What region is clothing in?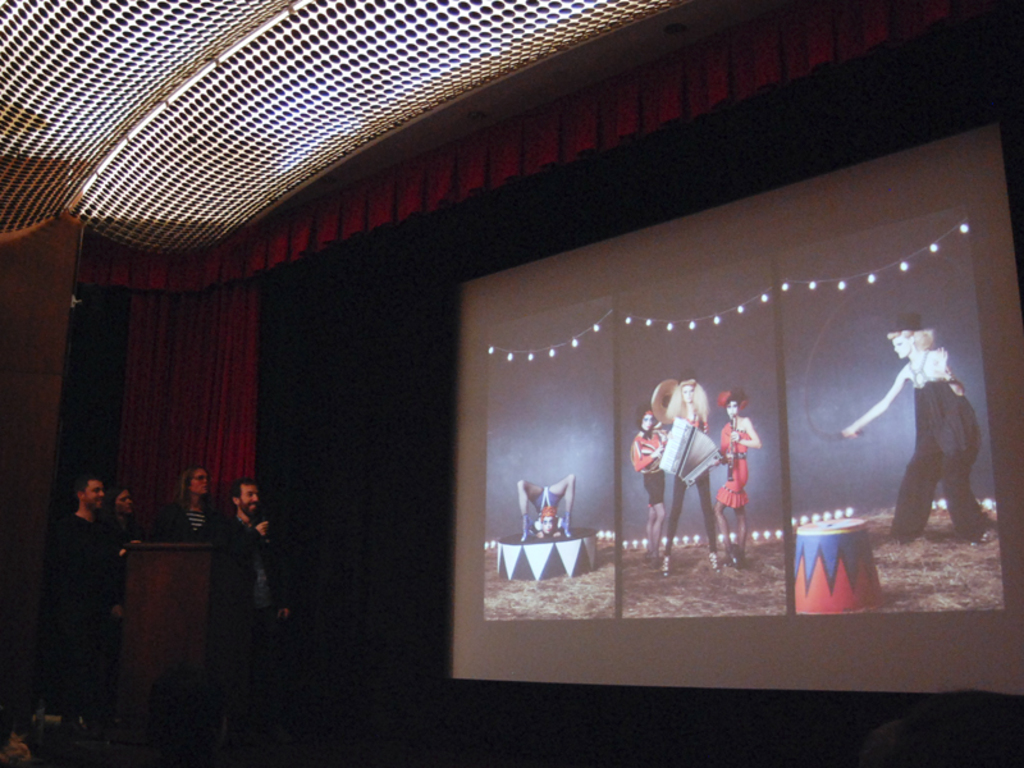
<region>215, 521, 285, 733</region>.
